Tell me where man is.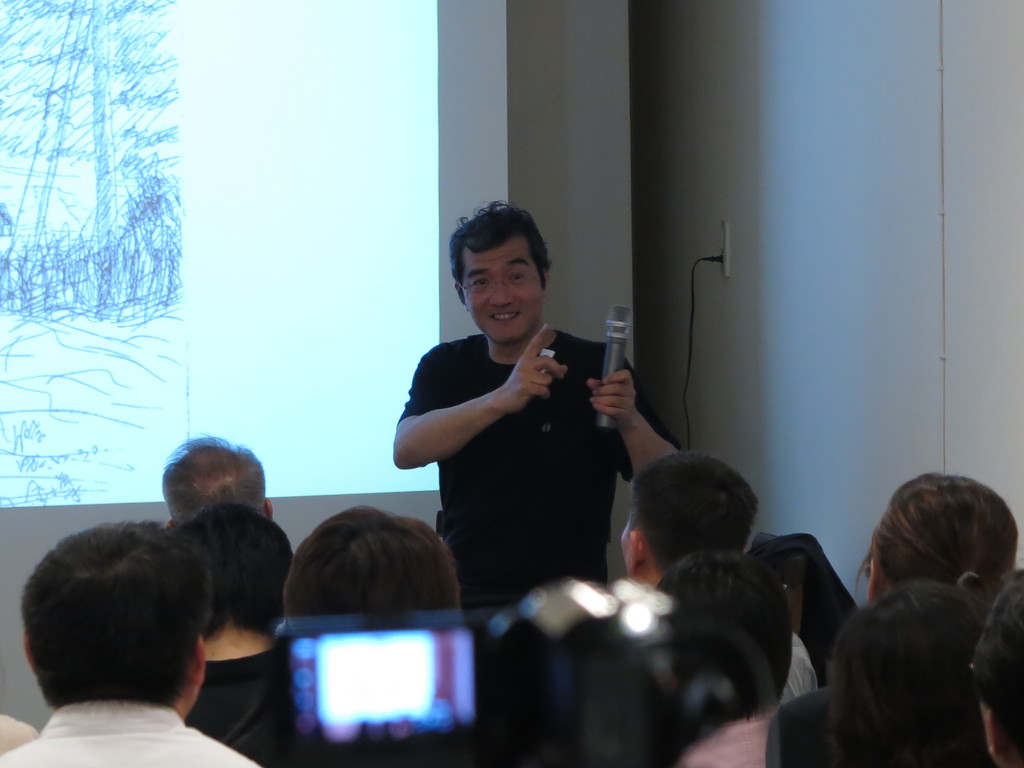
man is at x1=971 y1=566 x2=1023 y2=767.
